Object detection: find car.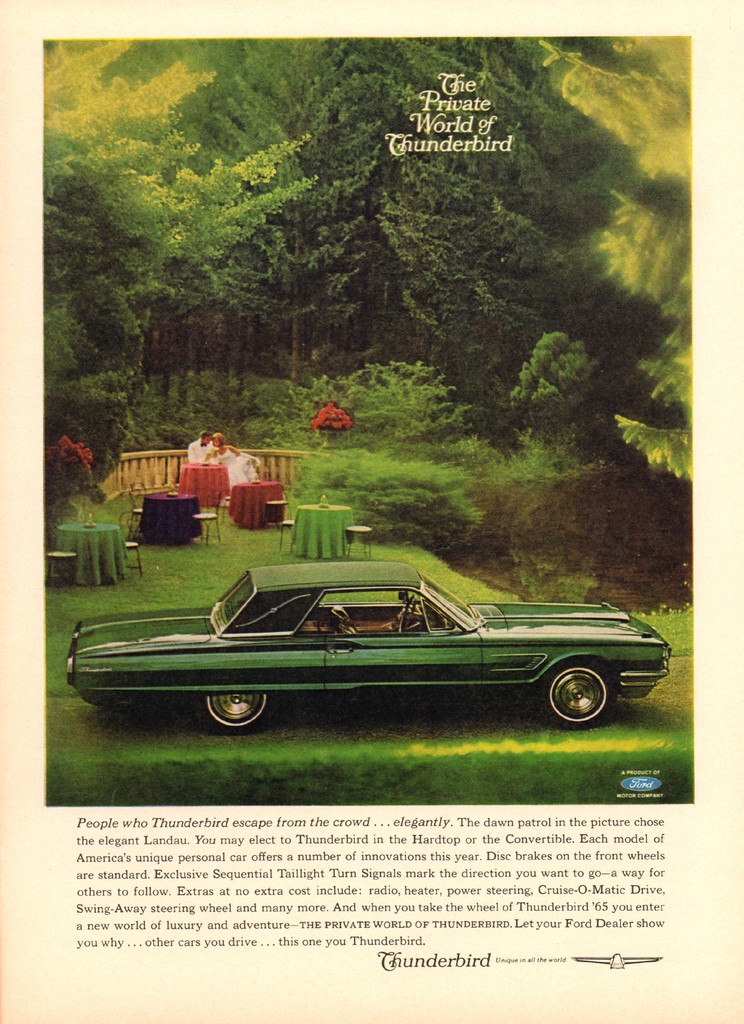
pyautogui.locateOnScreen(67, 561, 673, 738).
